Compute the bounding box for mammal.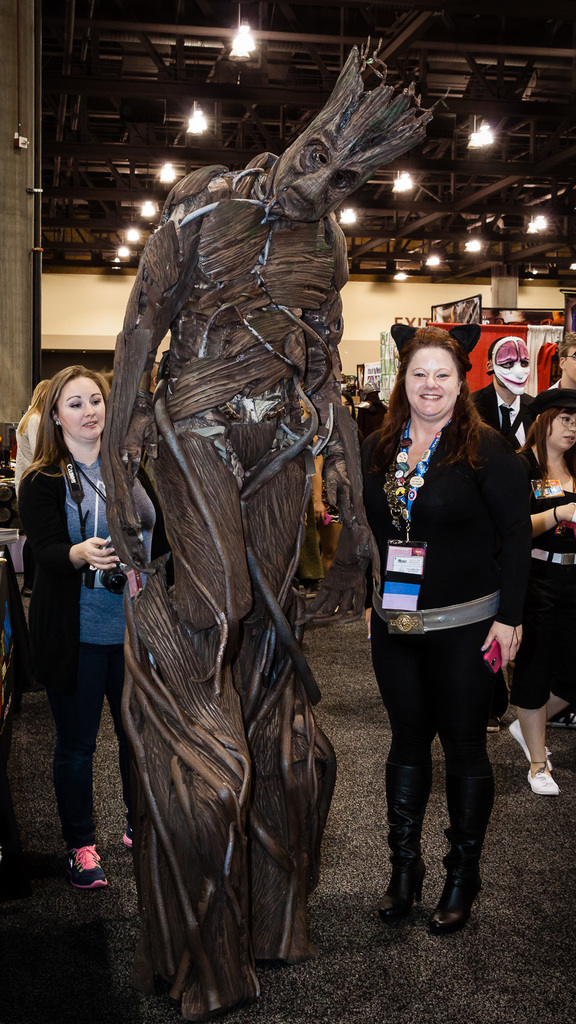
{"x1": 512, "y1": 384, "x2": 575, "y2": 798}.
